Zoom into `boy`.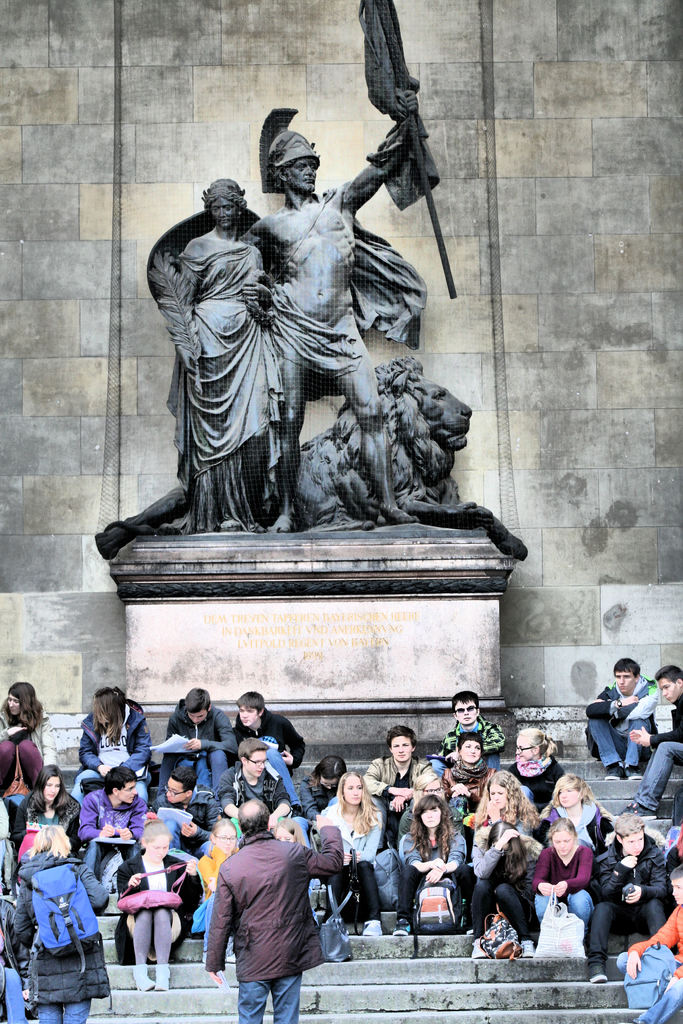
Zoom target: [left=617, top=863, right=682, bottom=1023].
